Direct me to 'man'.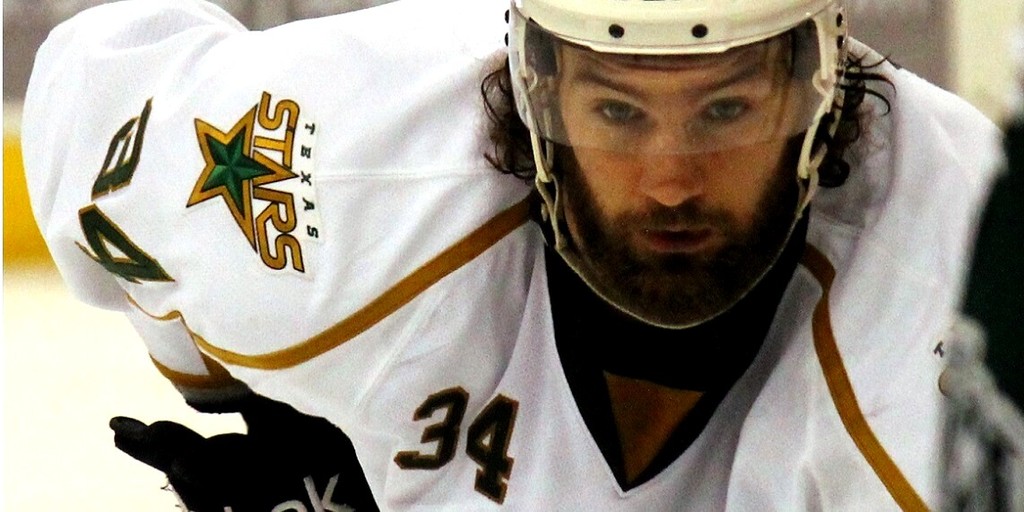
Direction: l=0, t=0, r=984, b=494.
